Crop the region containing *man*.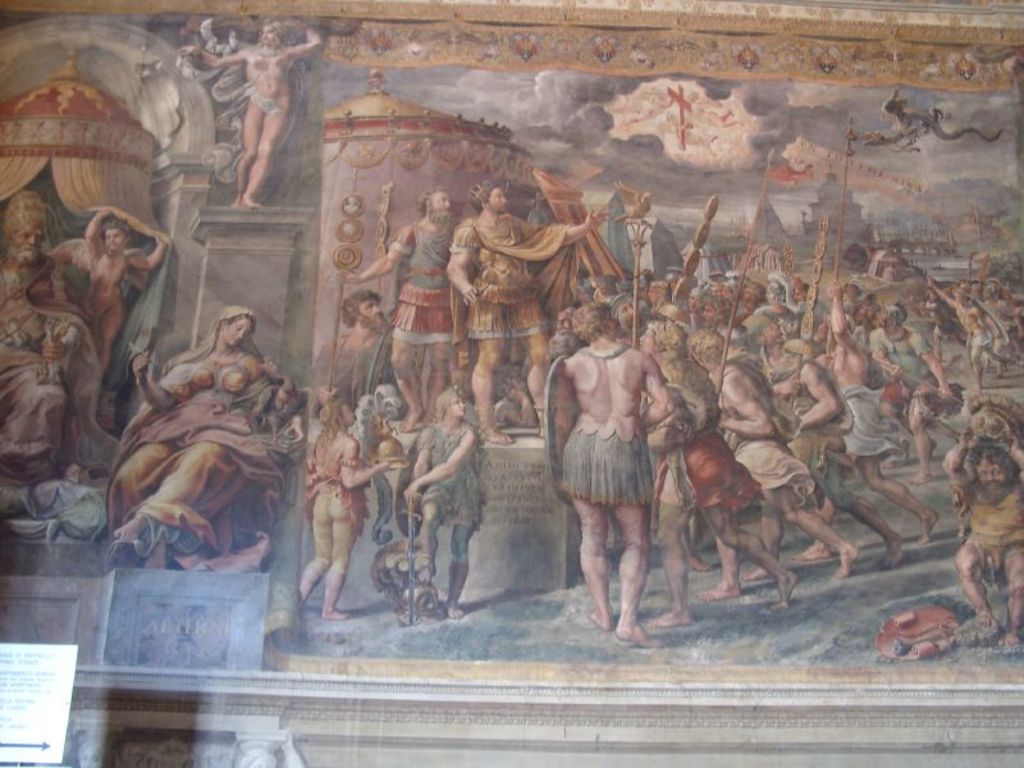
Crop region: <bbox>927, 274, 1011, 392</bbox>.
